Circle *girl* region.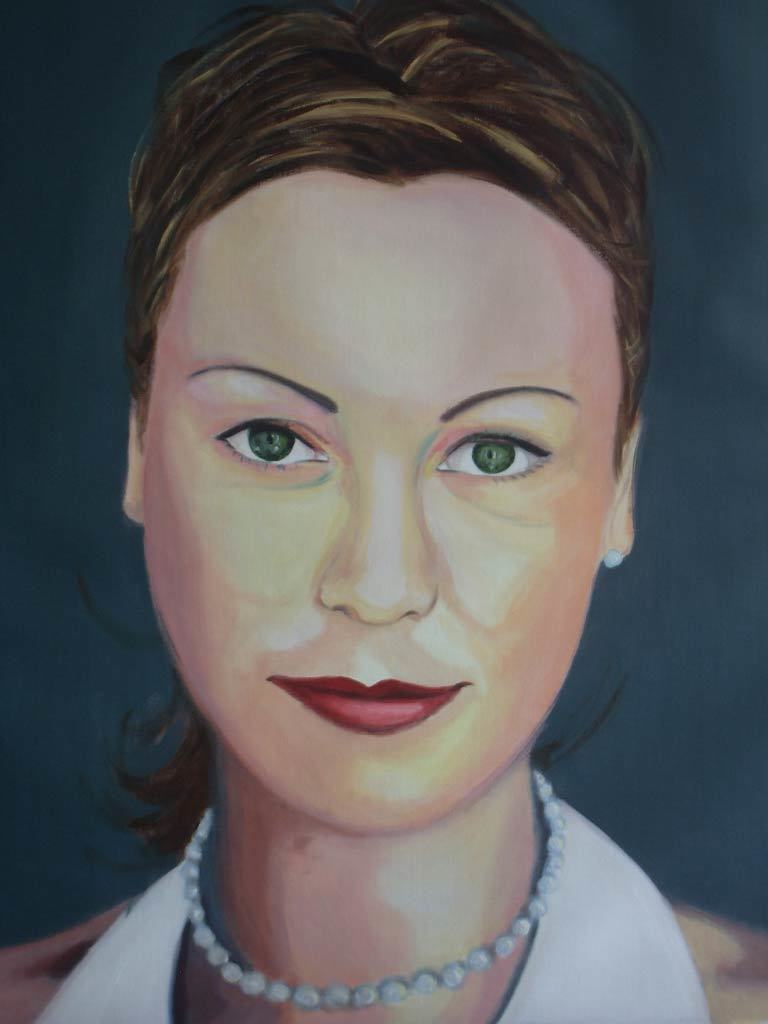
Region: (left=0, top=8, right=767, bottom=1010).
